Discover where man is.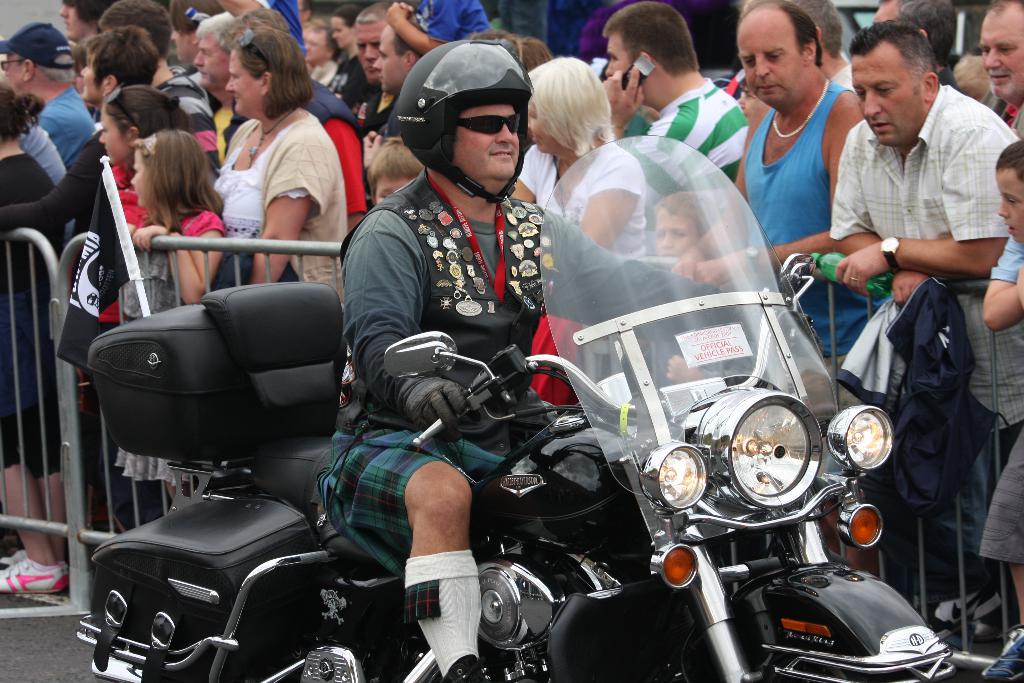
Discovered at detection(830, 23, 1007, 607).
